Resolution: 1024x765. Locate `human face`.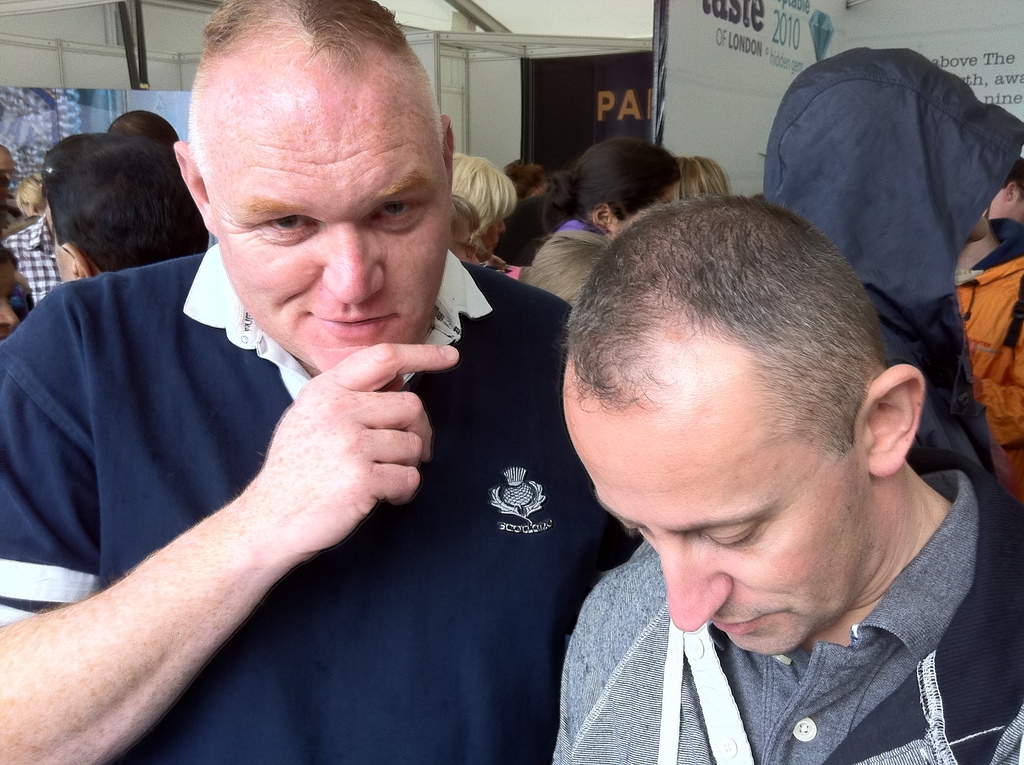
568, 403, 873, 657.
